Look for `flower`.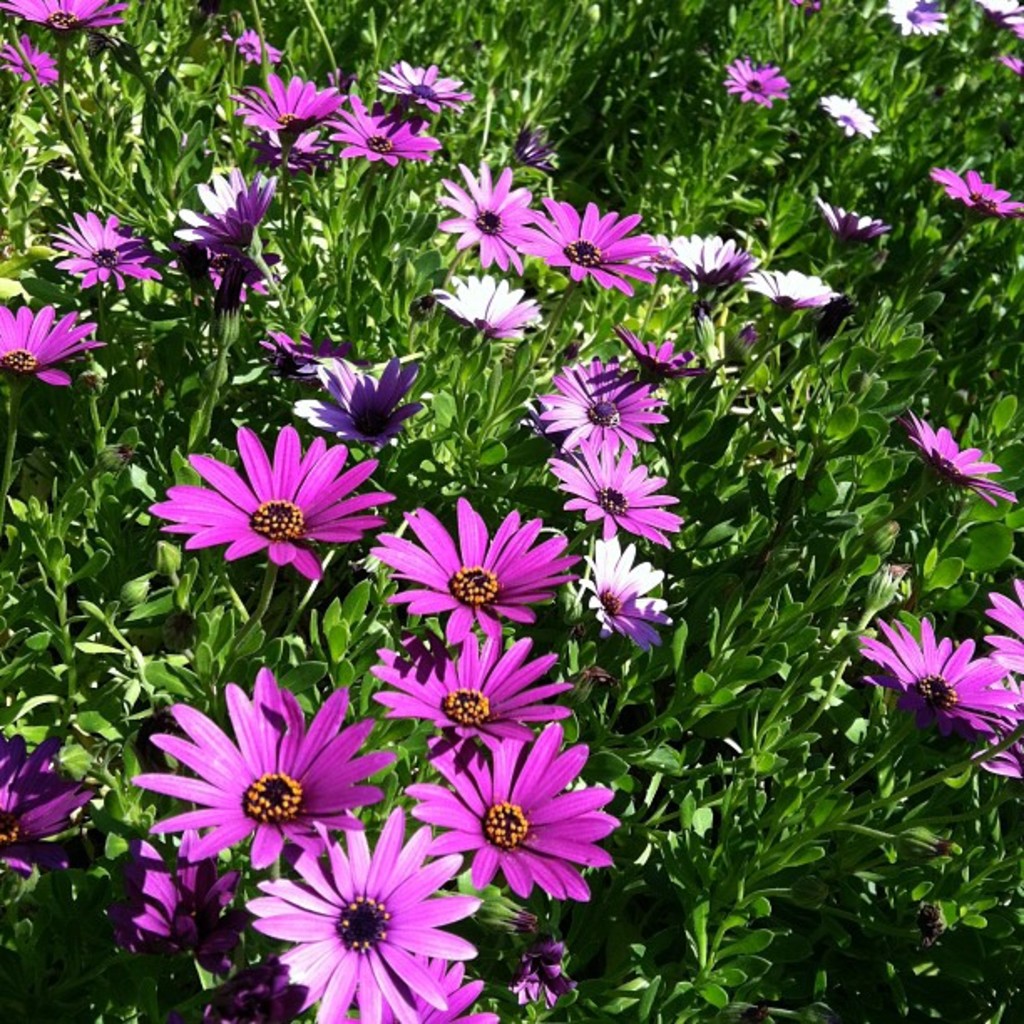
Found: {"x1": 1002, "y1": 10, "x2": 1022, "y2": 38}.
